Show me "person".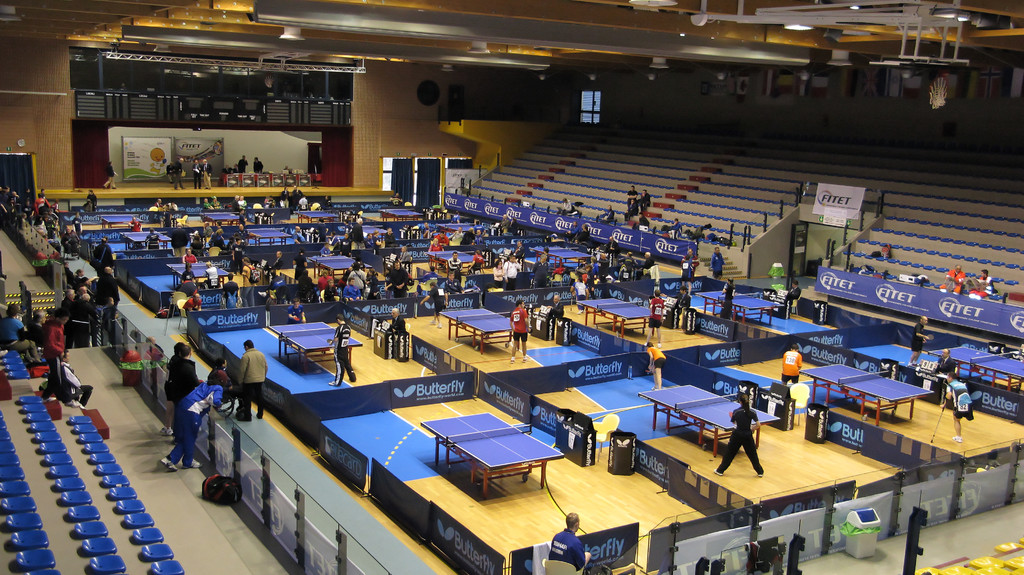
"person" is here: [x1=204, y1=221, x2=212, y2=235].
